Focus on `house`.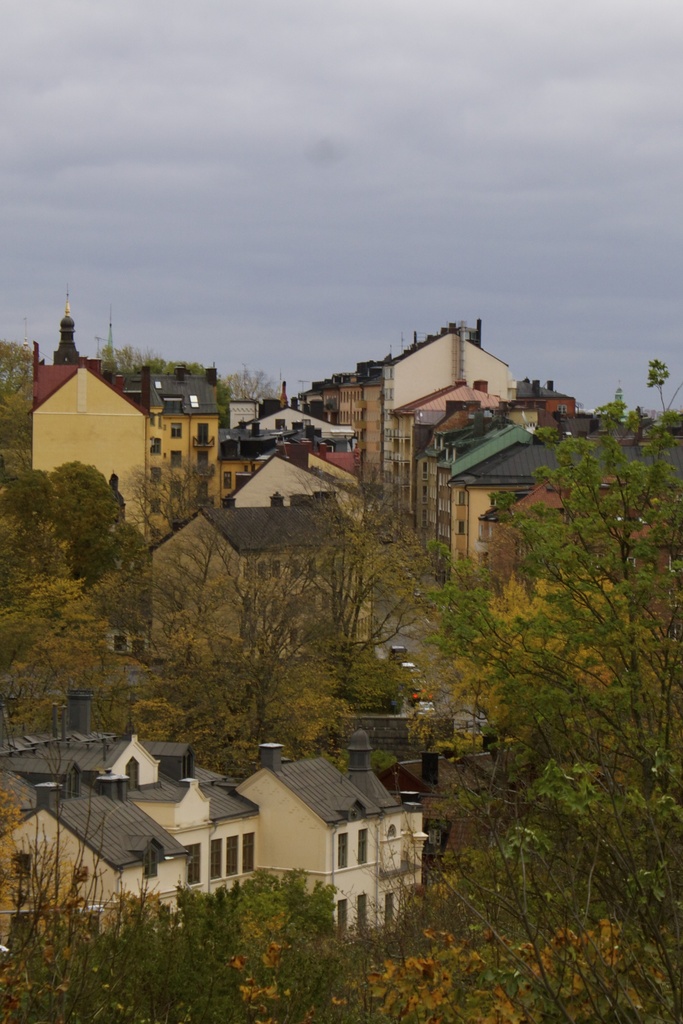
Focused at locate(389, 379, 492, 519).
